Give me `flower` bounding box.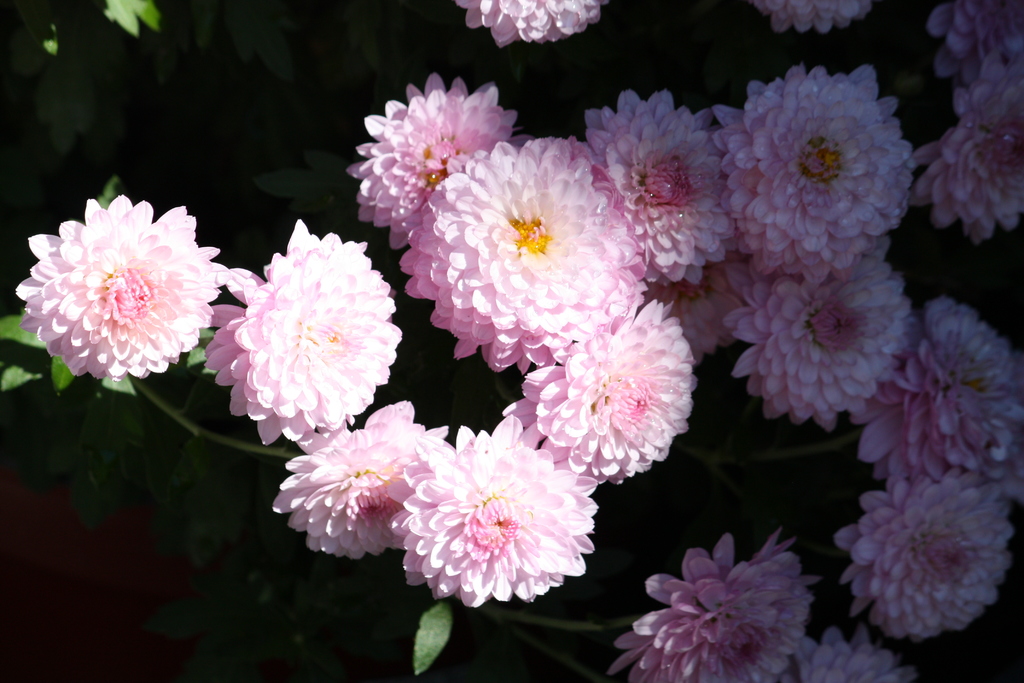
bbox=[753, 0, 876, 34].
